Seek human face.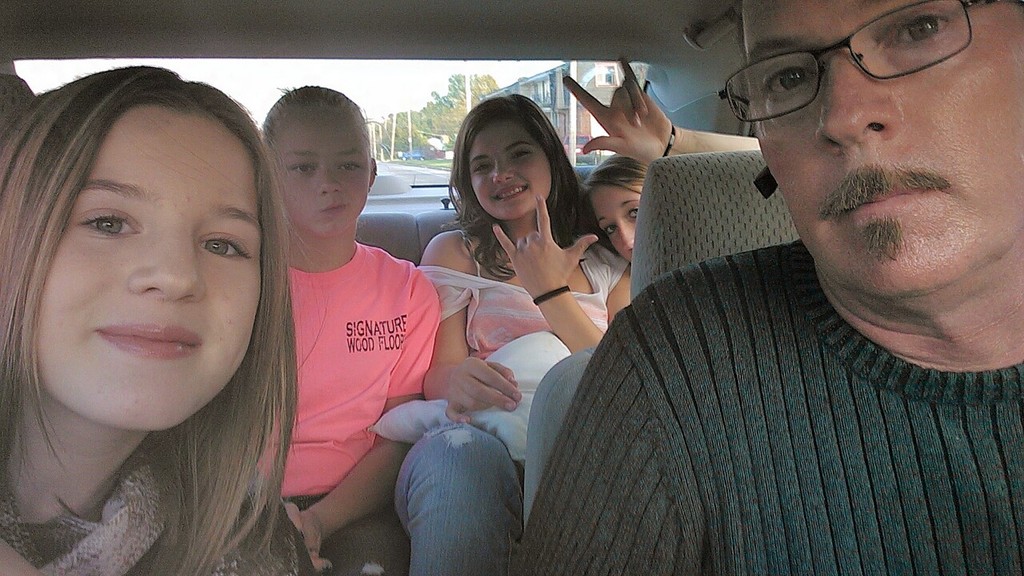
select_region(594, 182, 642, 262).
